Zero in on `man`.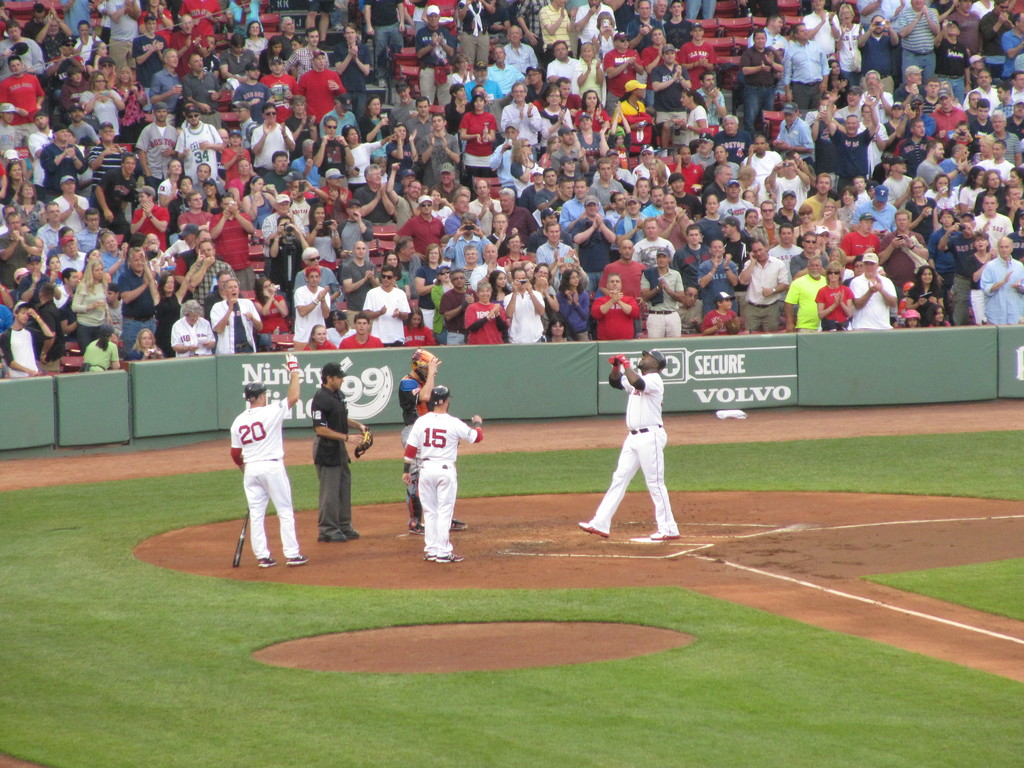
Zeroed in: select_region(136, 106, 181, 189).
